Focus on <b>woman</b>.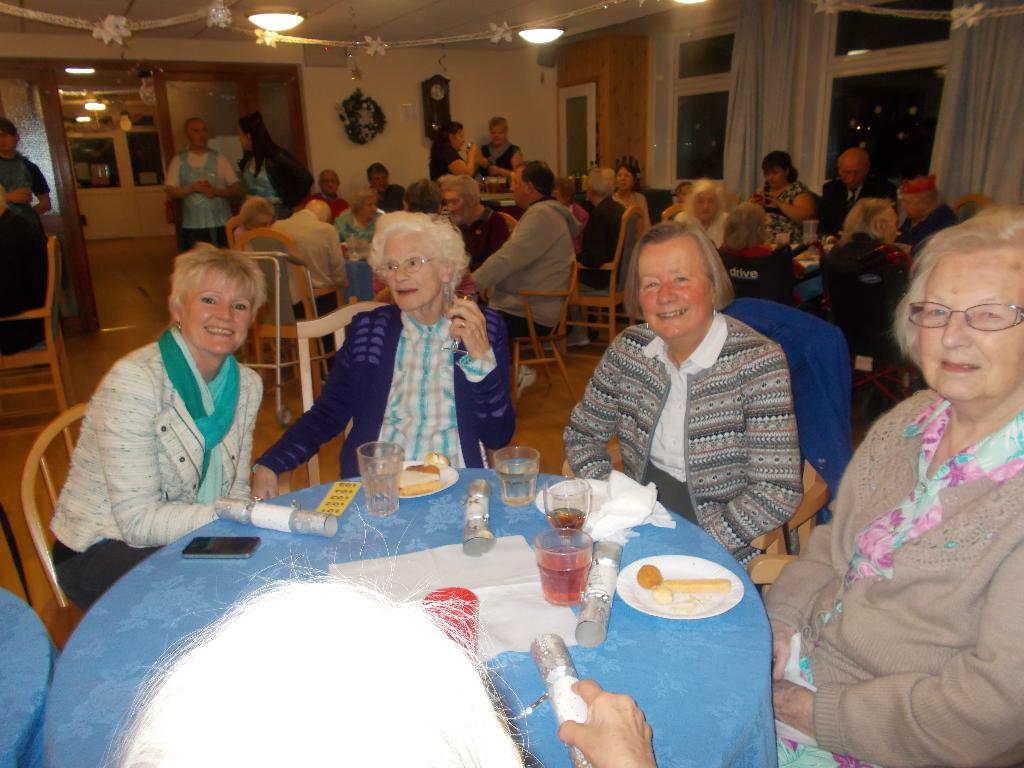
Focused at x1=231 y1=105 x2=319 y2=217.
